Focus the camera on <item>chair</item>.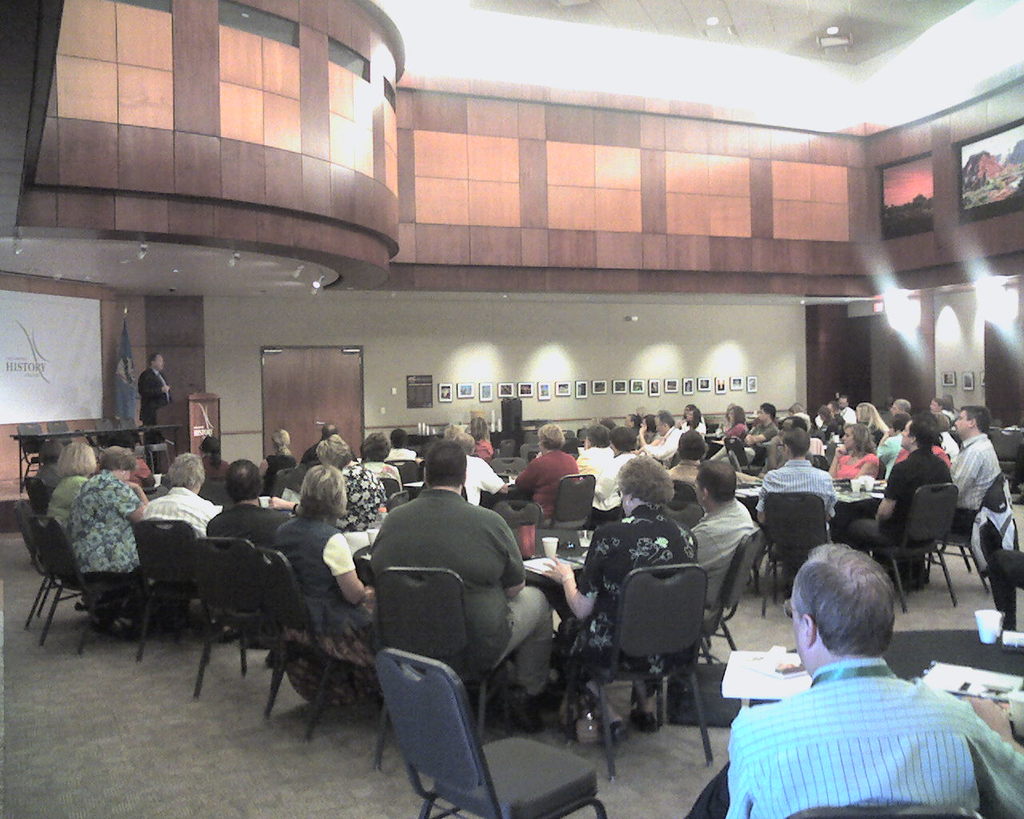
Focus region: <region>34, 515, 134, 643</region>.
